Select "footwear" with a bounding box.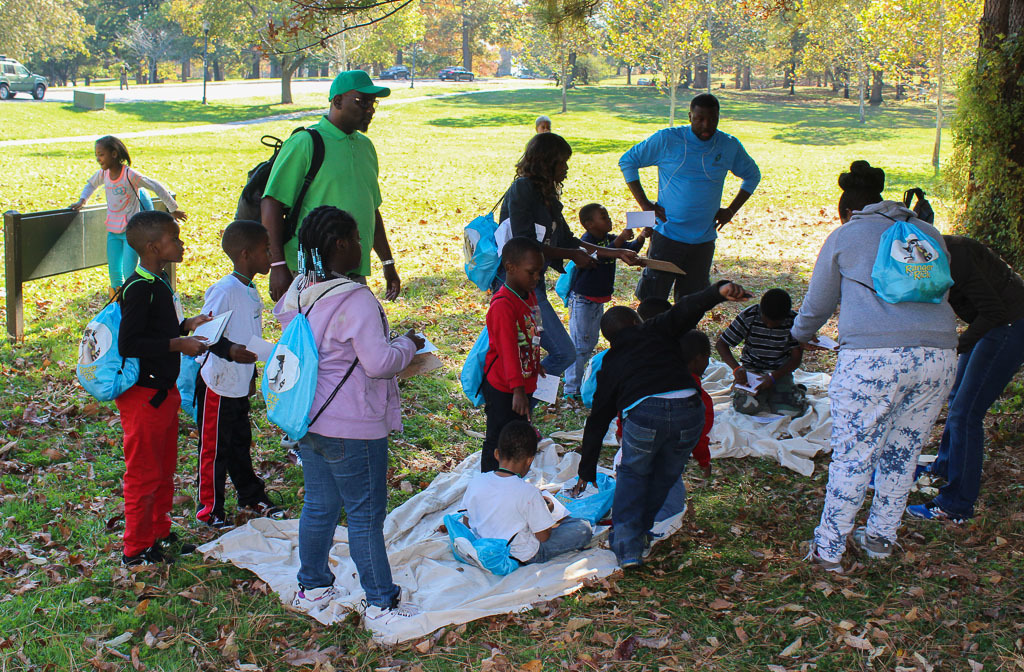
(366, 594, 419, 626).
